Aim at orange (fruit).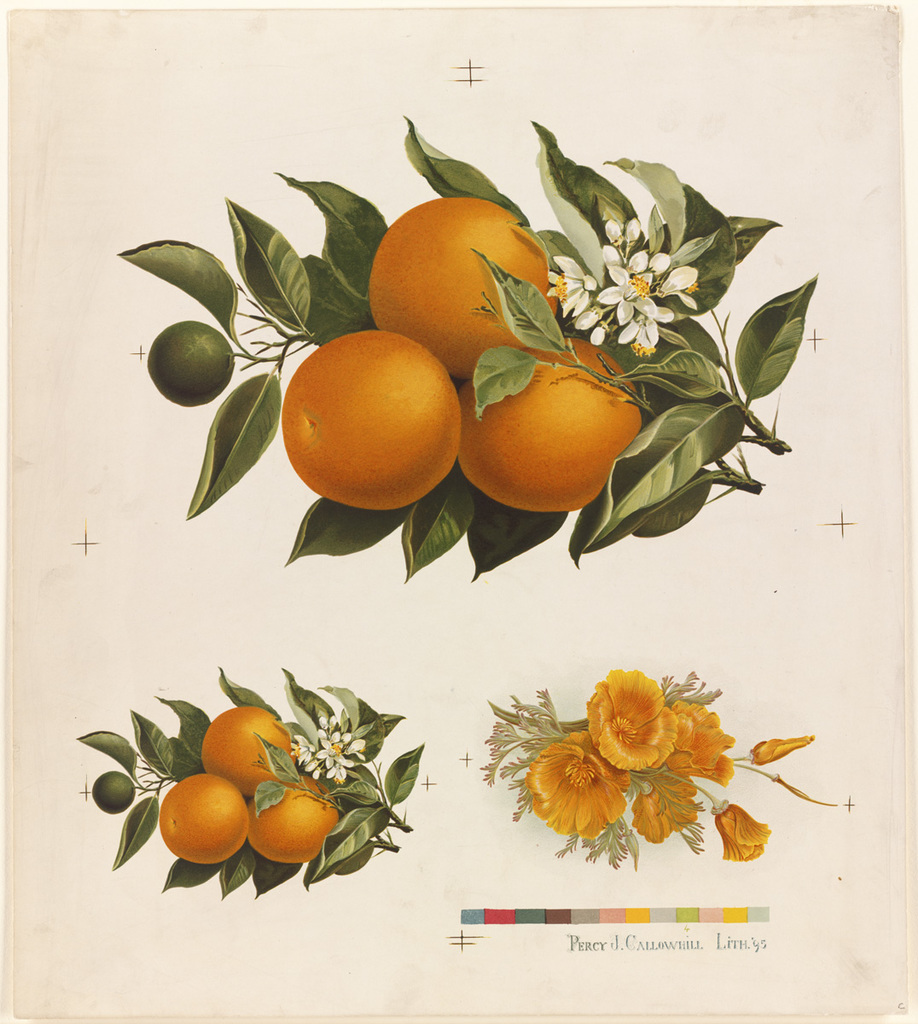
Aimed at [461,335,647,497].
